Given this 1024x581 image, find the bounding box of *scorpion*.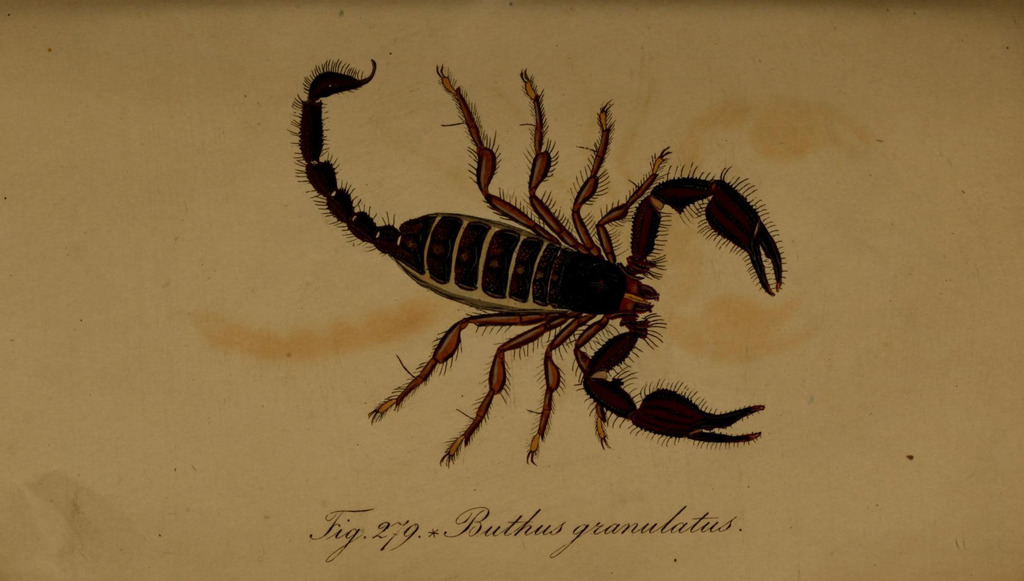
locate(285, 54, 788, 468).
